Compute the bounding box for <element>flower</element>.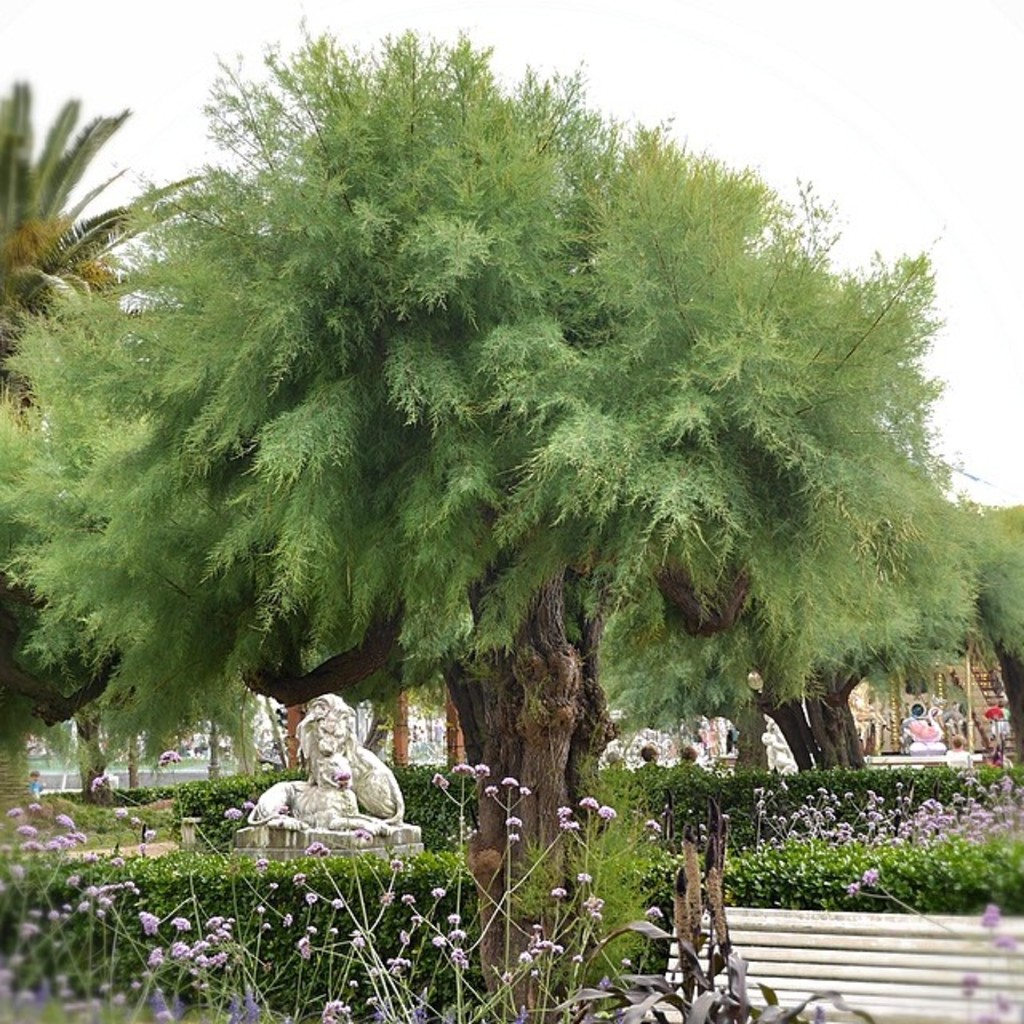
{"x1": 280, "y1": 803, "x2": 286, "y2": 816}.
